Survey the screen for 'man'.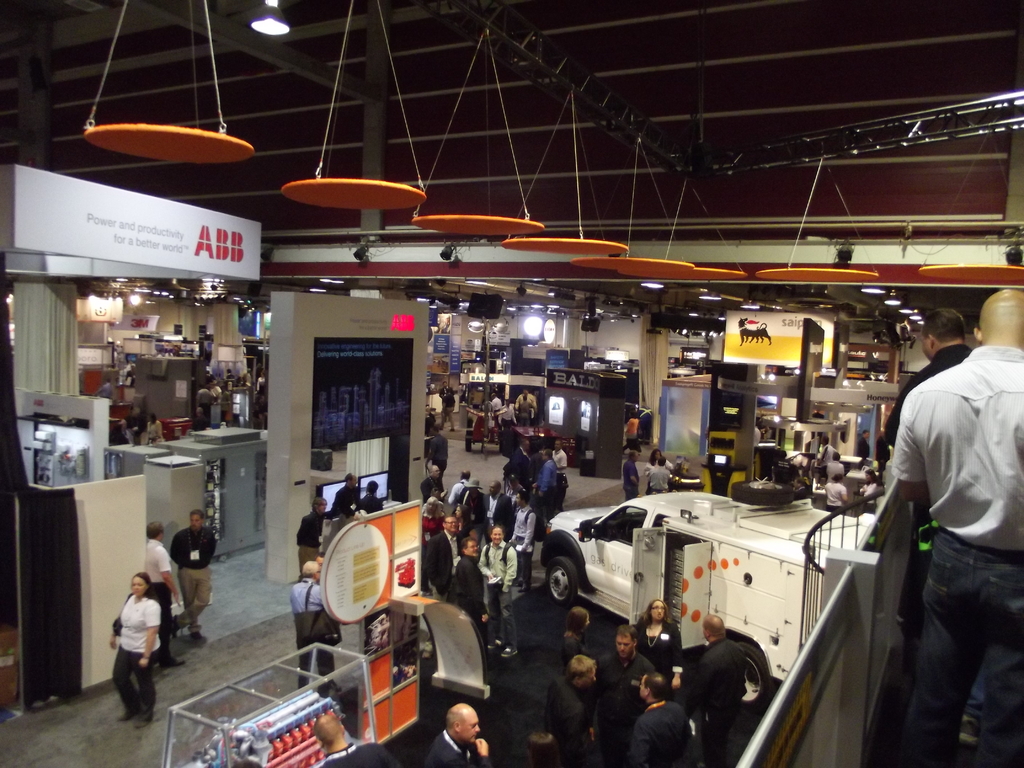
Survey found: {"x1": 423, "y1": 512, "x2": 461, "y2": 598}.
